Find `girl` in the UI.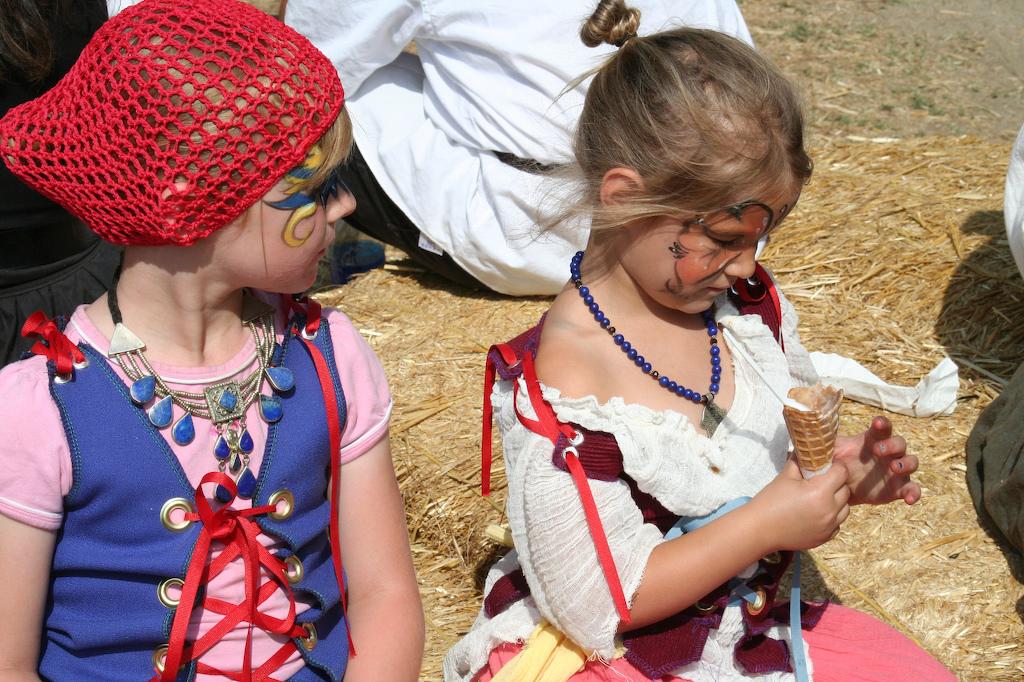
UI element at 441, 0, 984, 681.
